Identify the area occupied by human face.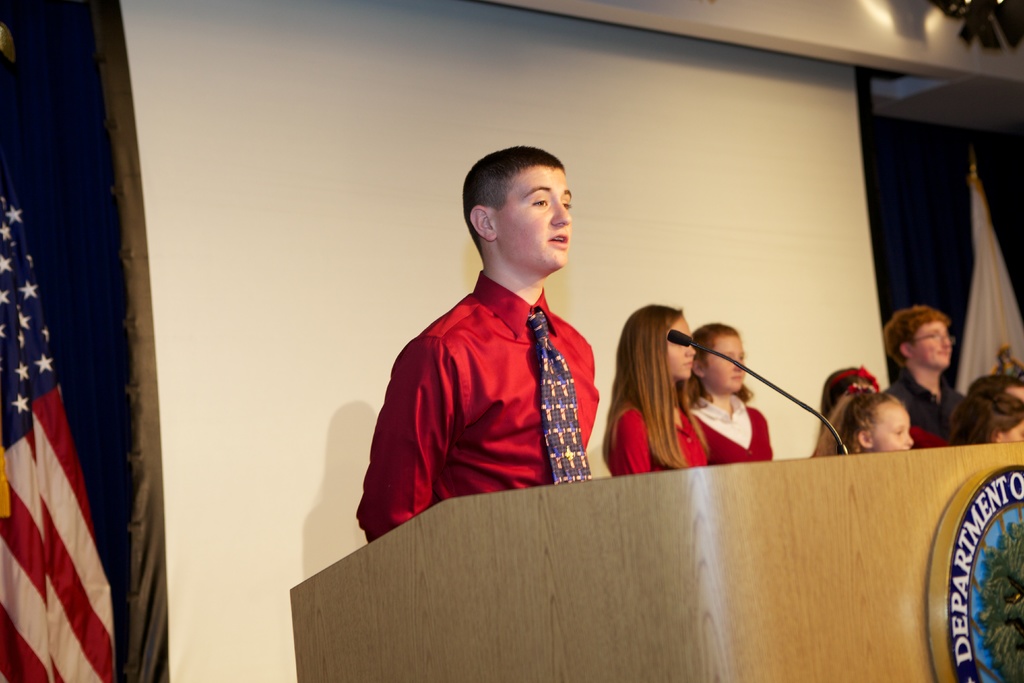
Area: bbox(706, 331, 747, 394).
